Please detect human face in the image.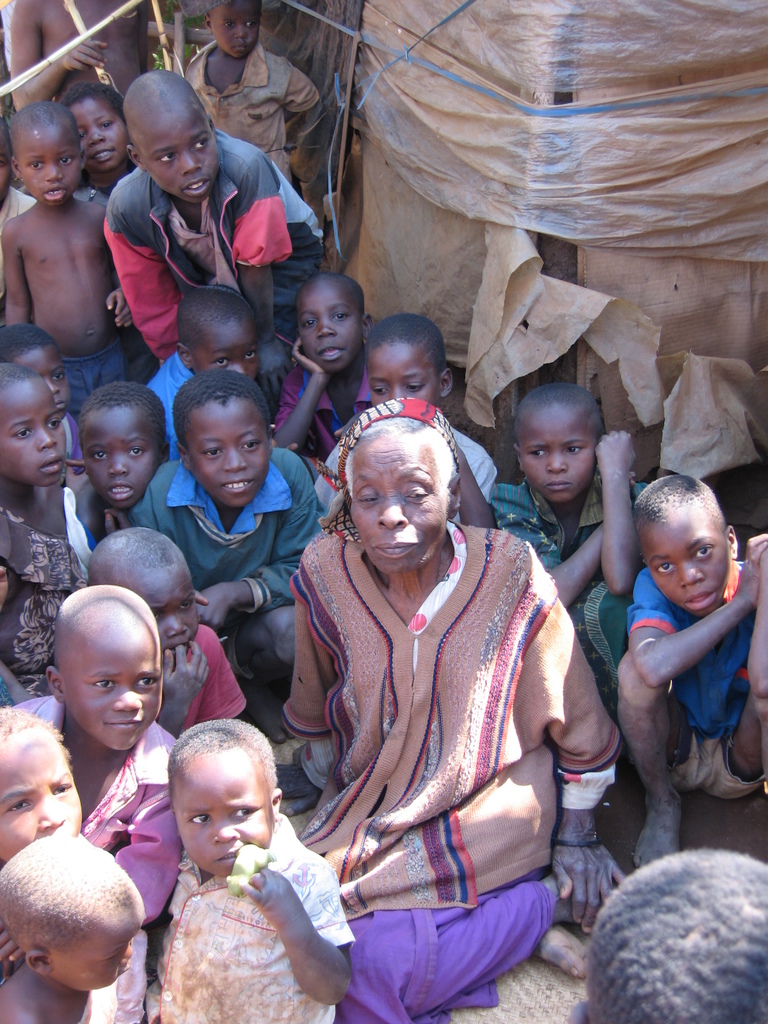
region(20, 351, 71, 421).
